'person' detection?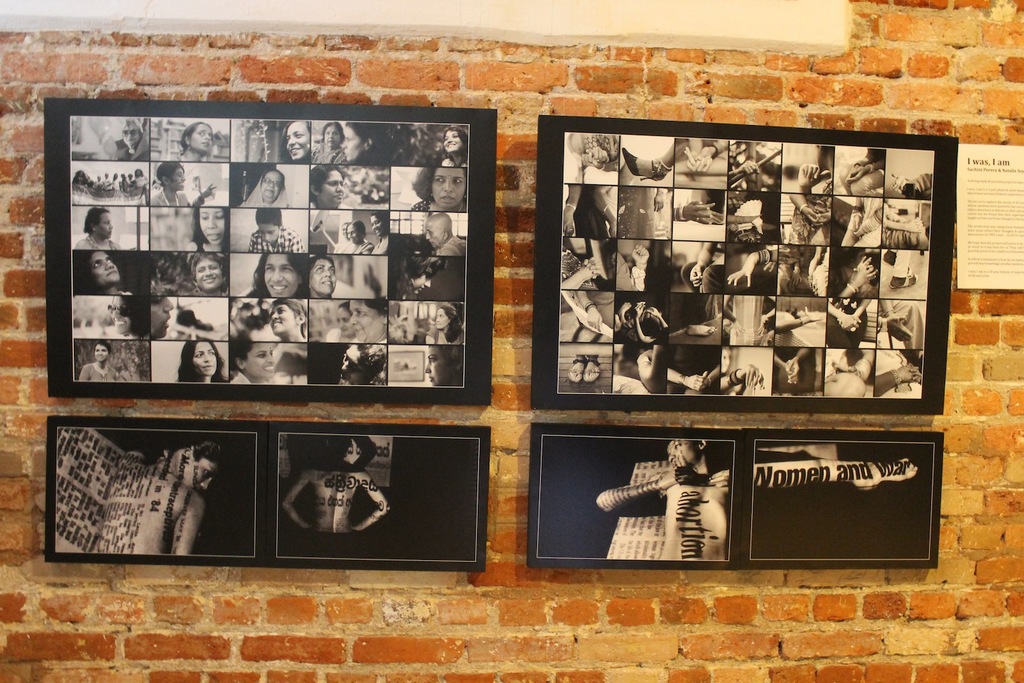
729, 240, 780, 294
